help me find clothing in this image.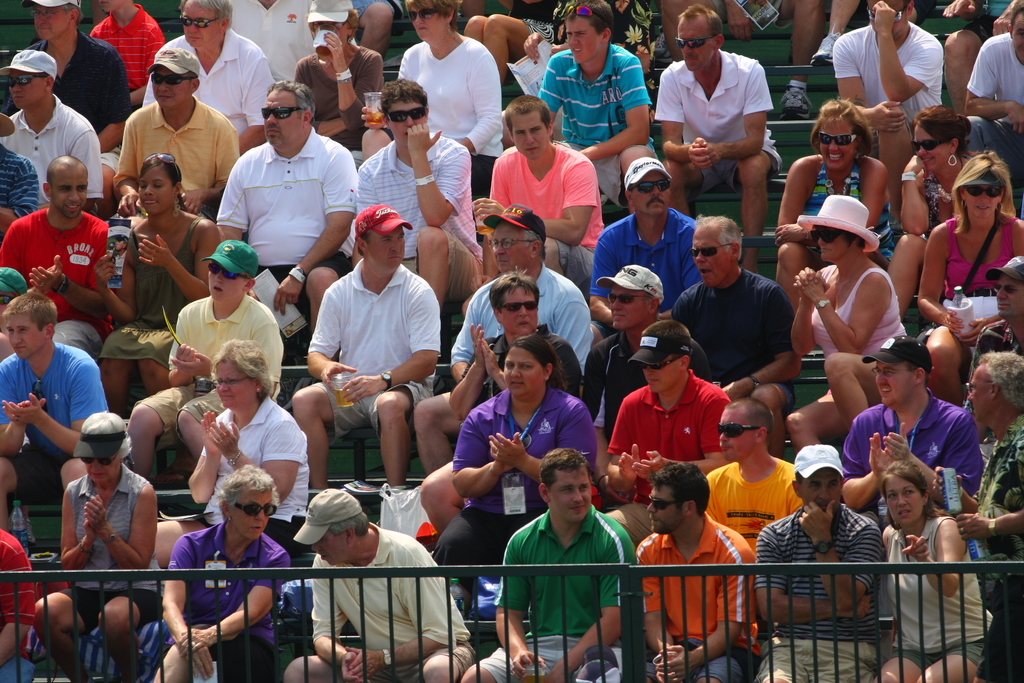
Found it: crop(132, 293, 286, 457).
